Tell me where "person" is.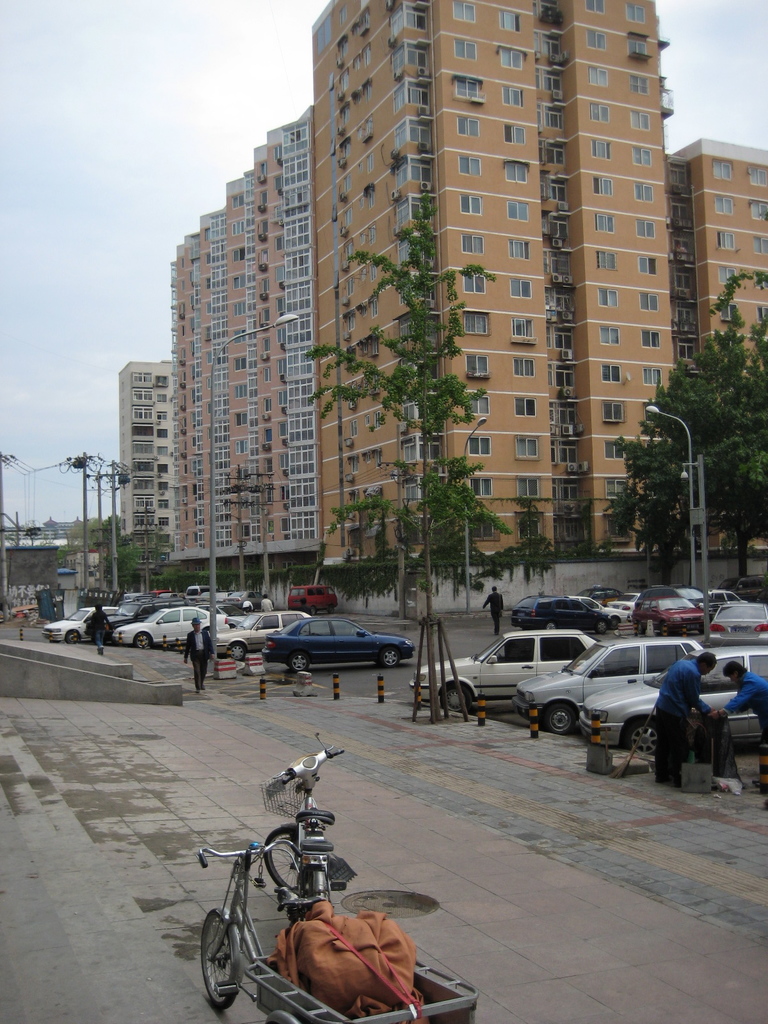
"person" is at (84, 607, 115, 652).
